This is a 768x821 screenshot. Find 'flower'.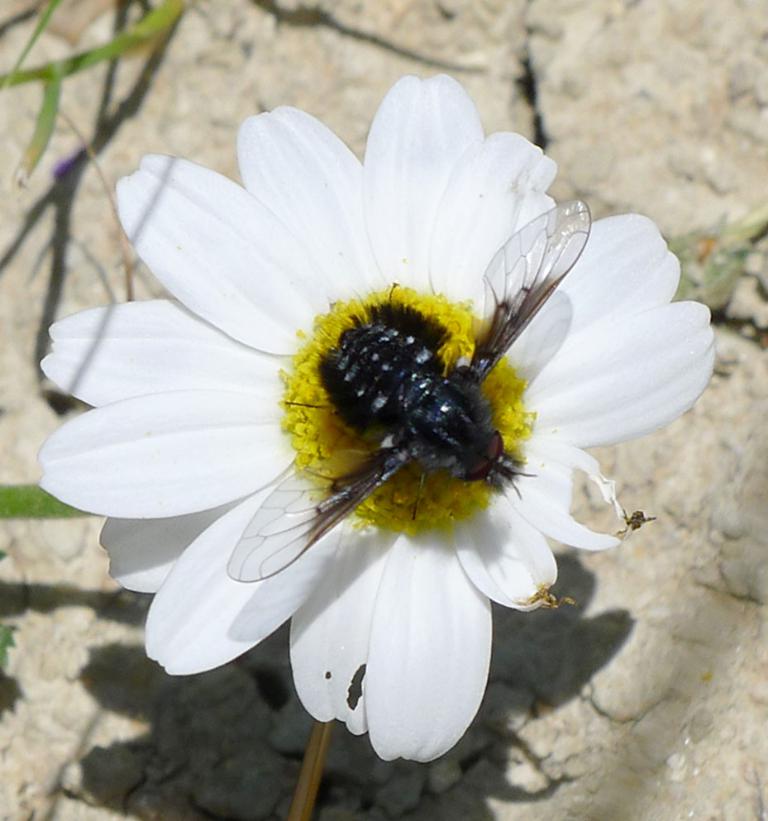
Bounding box: locate(37, 60, 731, 790).
